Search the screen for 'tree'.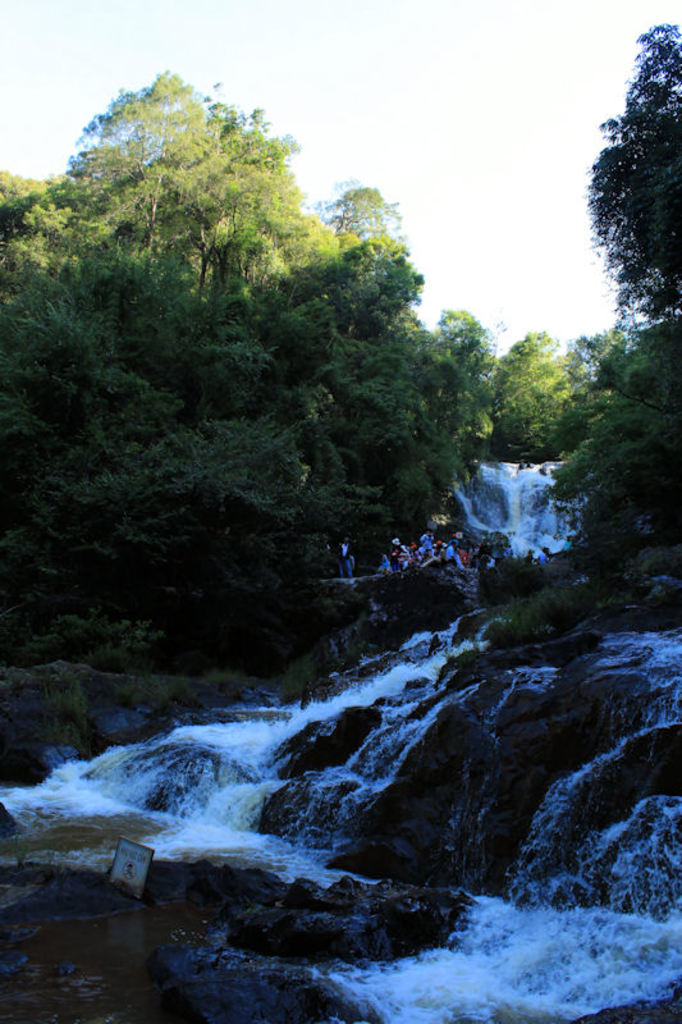
Found at bbox=[488, 329, 573, 466].
